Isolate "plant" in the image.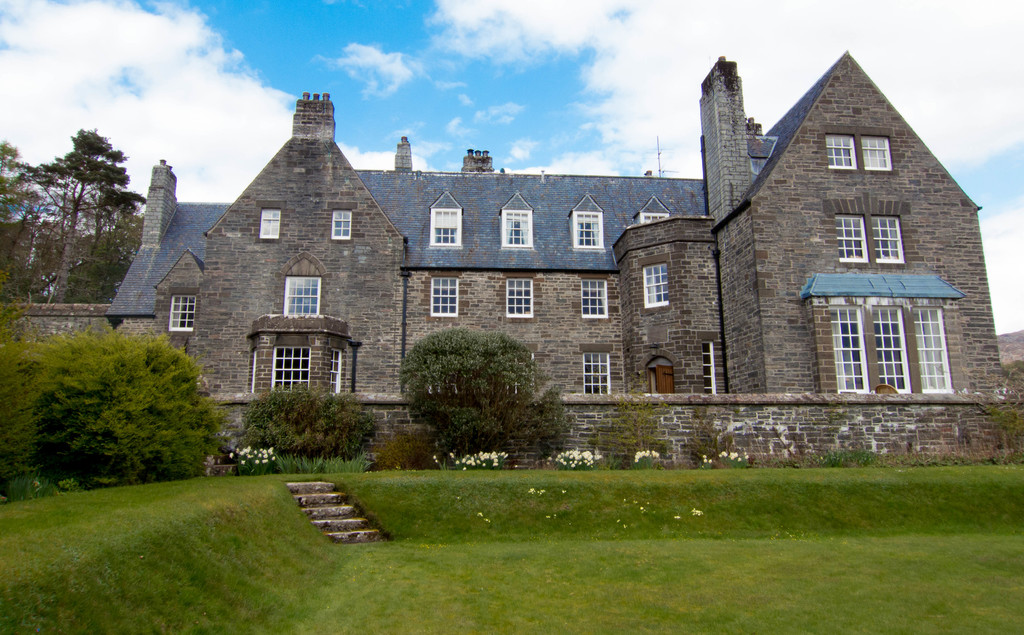
Isolated region: <region>51, 323, 232, 483</region>.
